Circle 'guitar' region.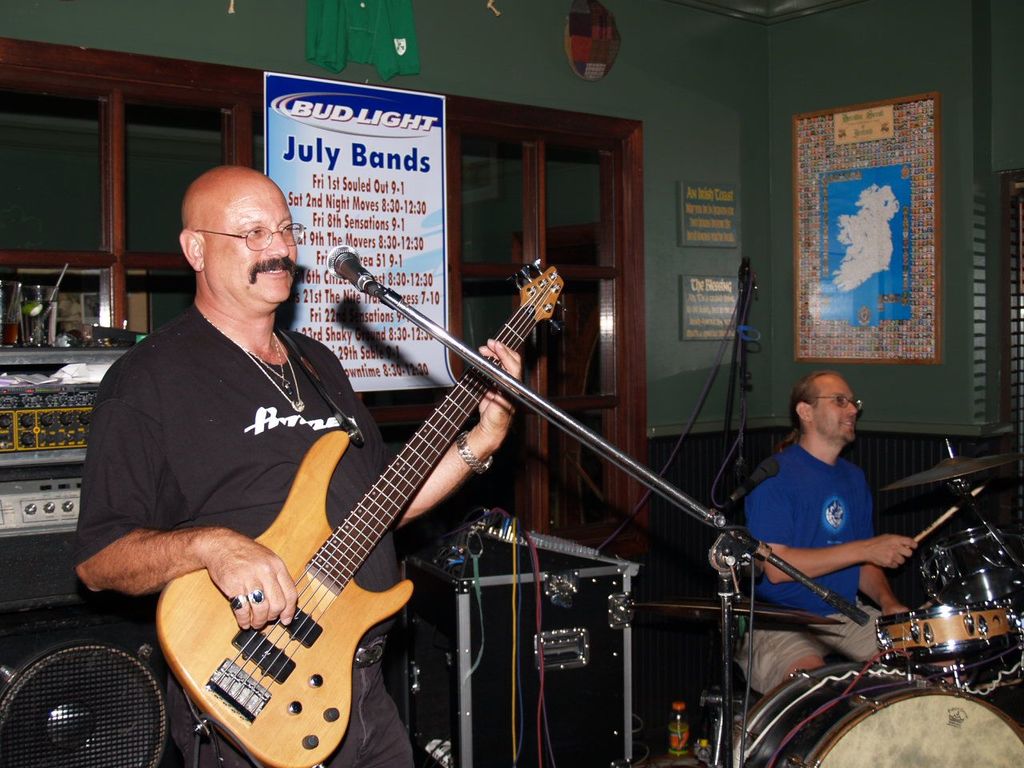
Region: [left=137, top=246, right=646, bottom=761].
